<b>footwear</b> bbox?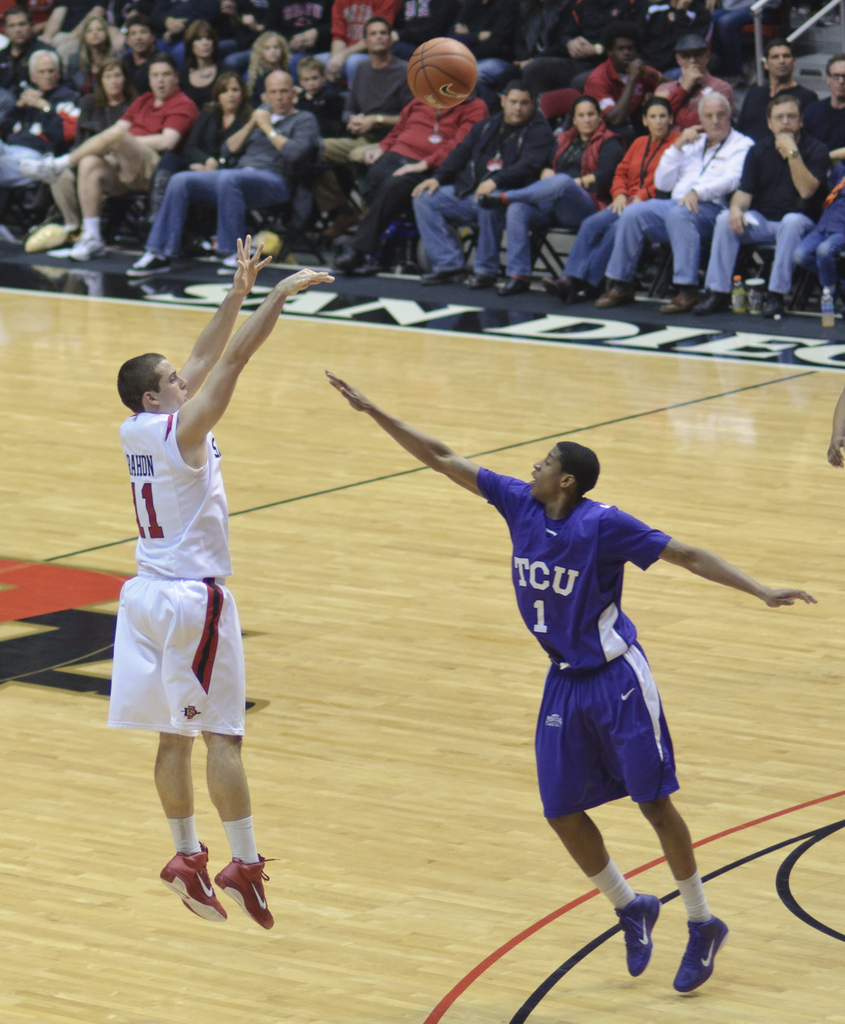
select_region(70, 236, 111, 262)
